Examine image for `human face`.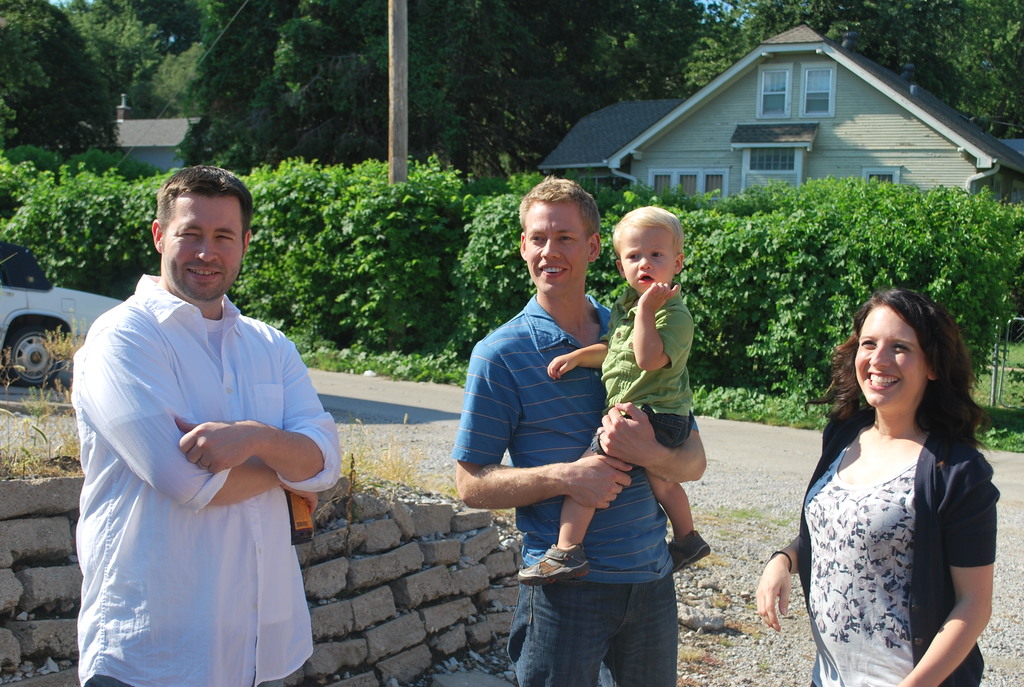
Examination result: [x1=521, y1=203, x2=584, y2=293].
